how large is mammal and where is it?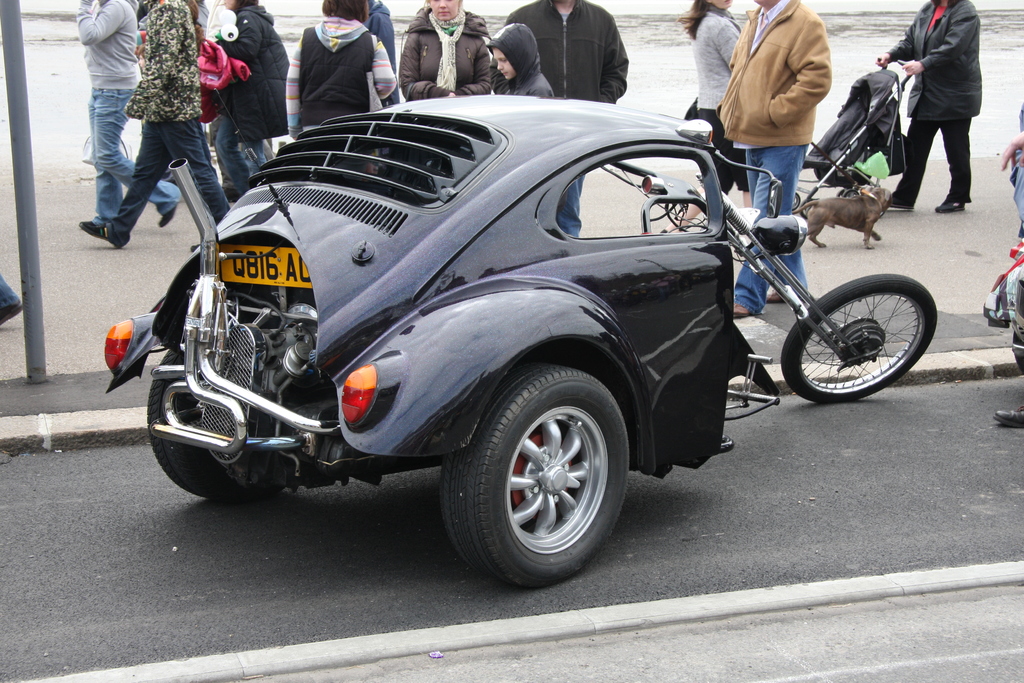
Bounding box: select_region(890, 4, 988, 210).
